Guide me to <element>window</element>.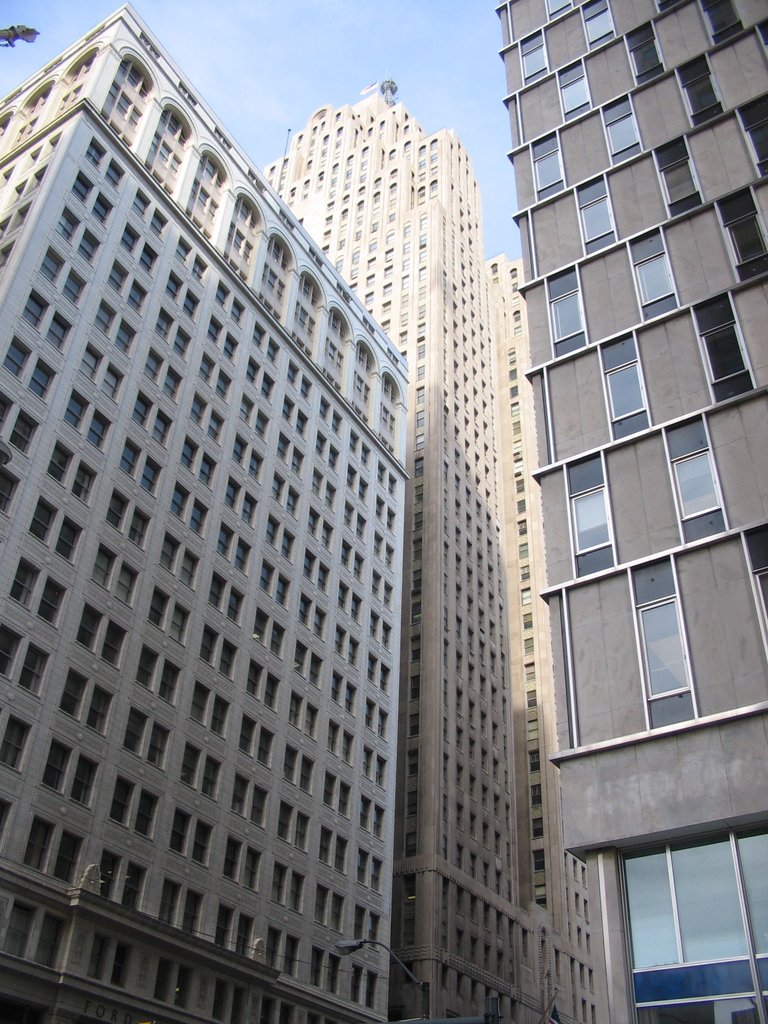
Guidance: l=545, t=264, r=590, b=359.
